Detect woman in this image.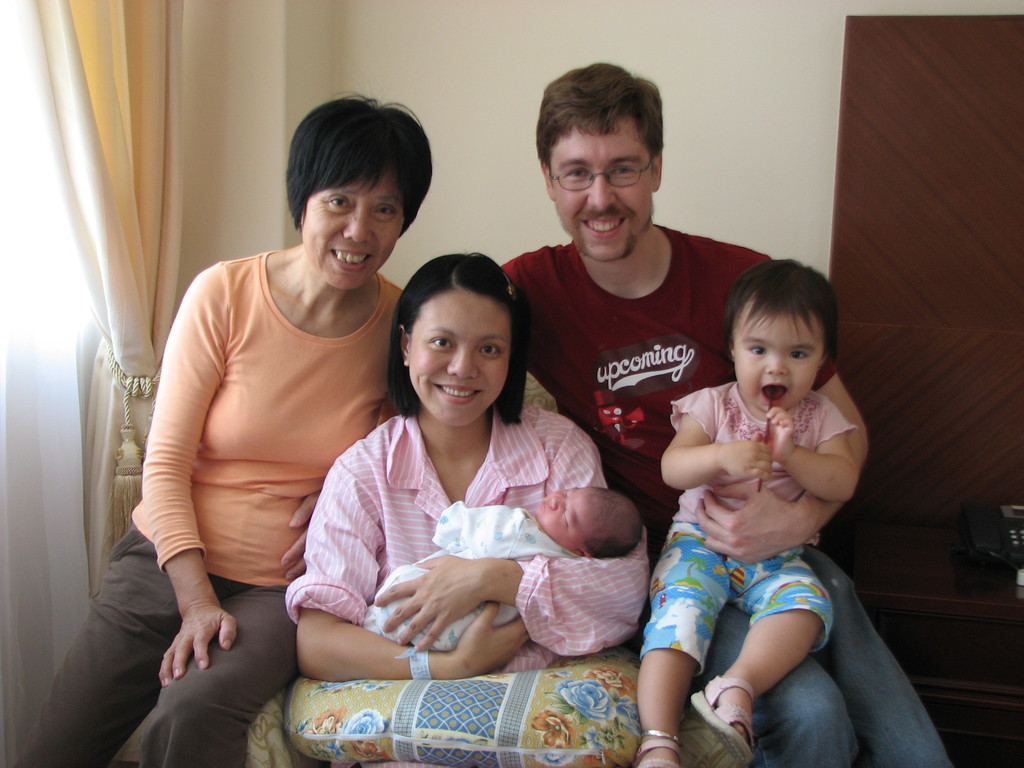
Detection: 14:86:435:767.
